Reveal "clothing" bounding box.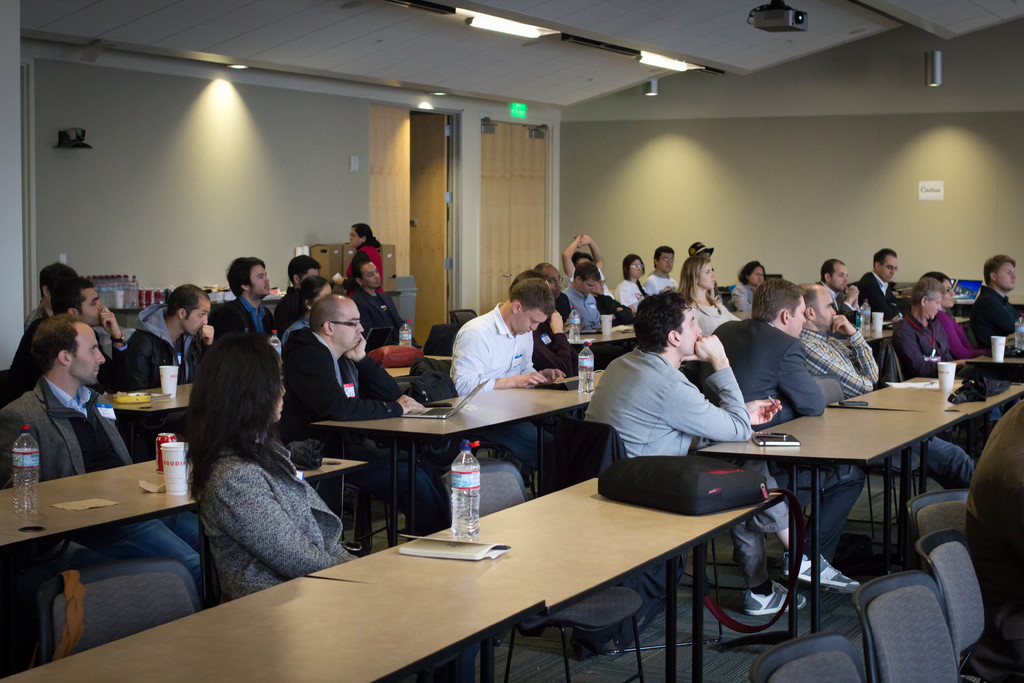
Revealed: detection(342, 238, 383, 300).
